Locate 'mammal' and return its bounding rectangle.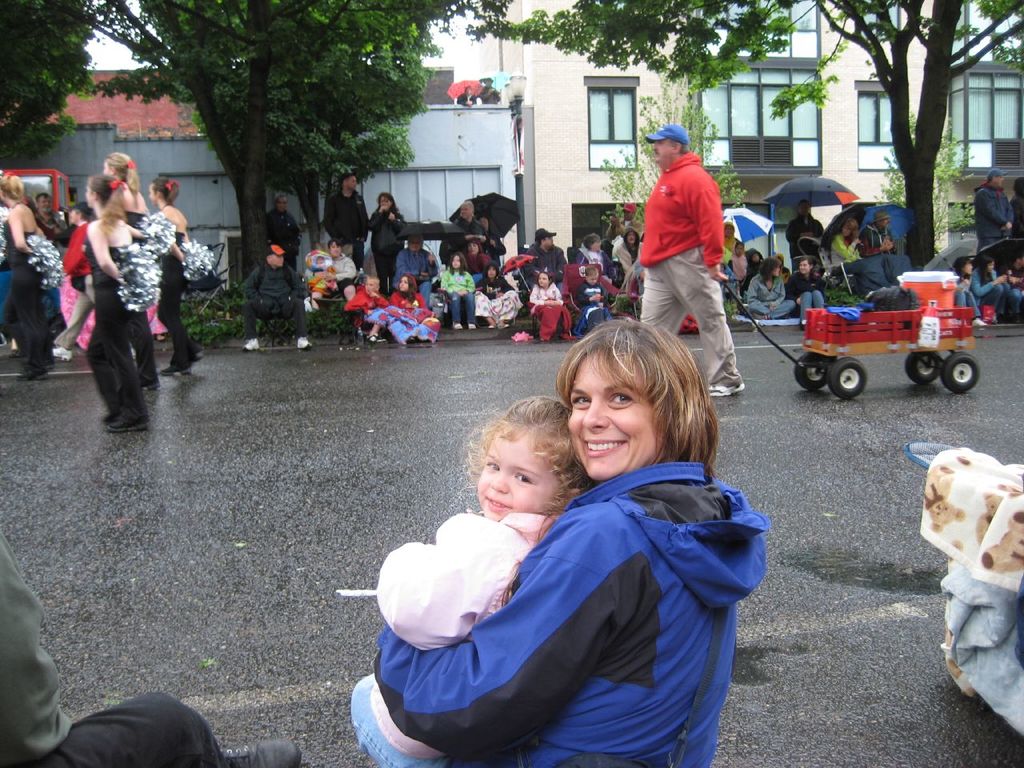
438, 252, 476, 330.
